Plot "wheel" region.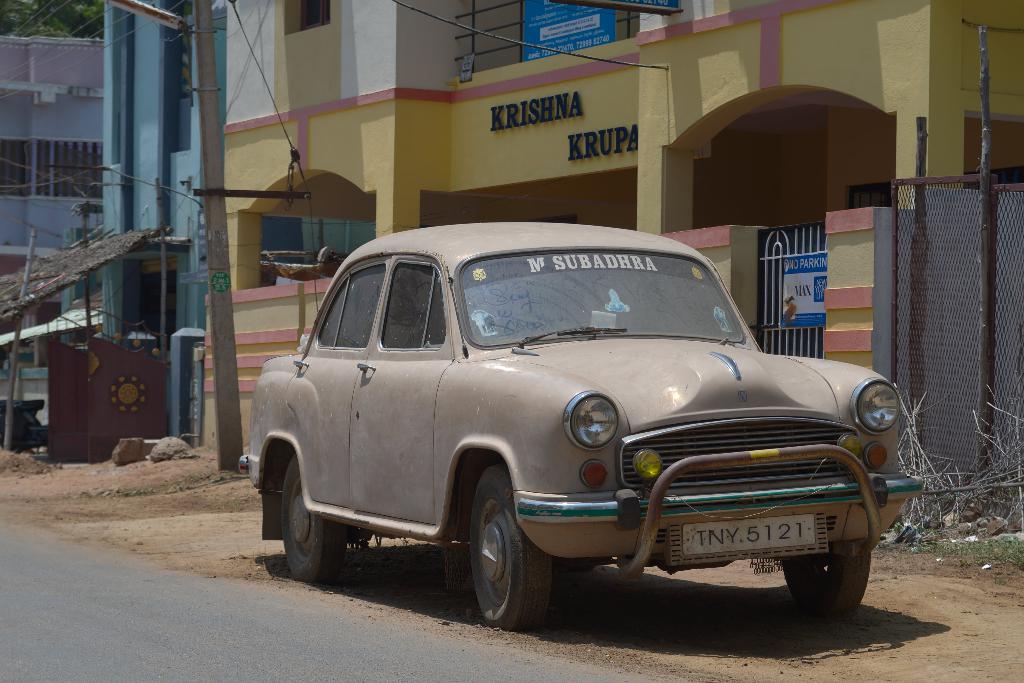
Plotted at Rect(280, 457, 342, 587).
